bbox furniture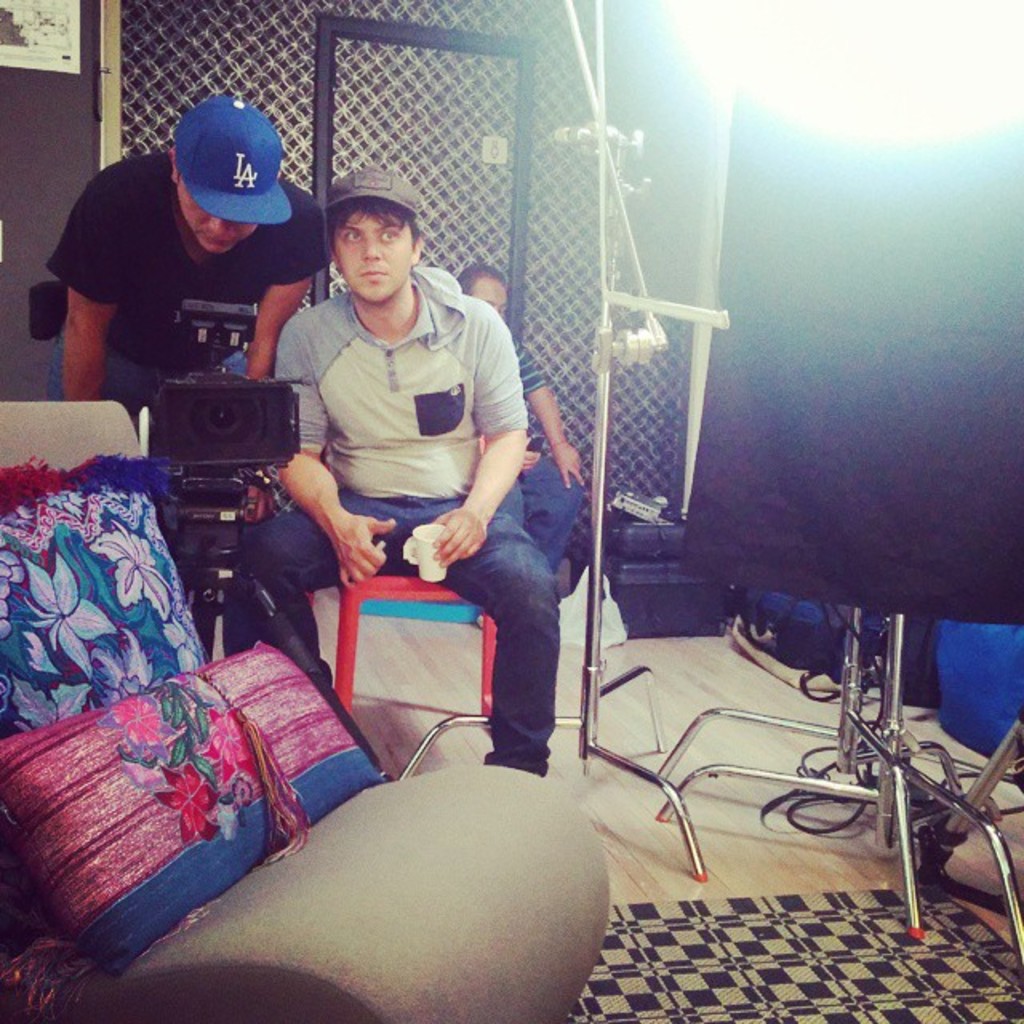
(x1=0, y1=392, x2=610, y2=1022)
